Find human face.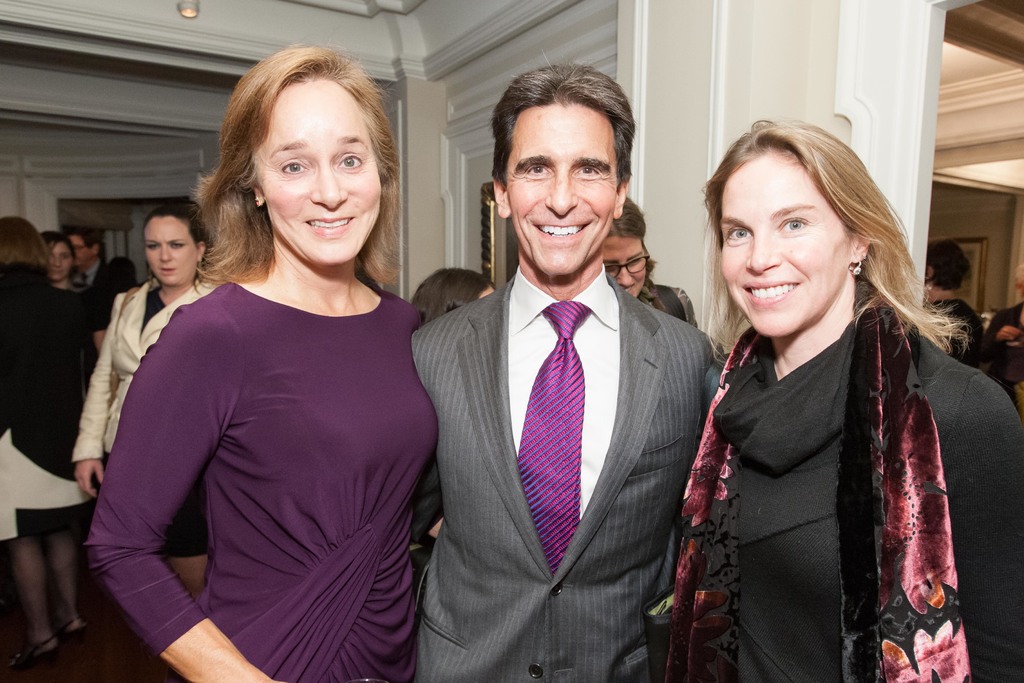
[left=255, top=79, right=381, bottom=268].
